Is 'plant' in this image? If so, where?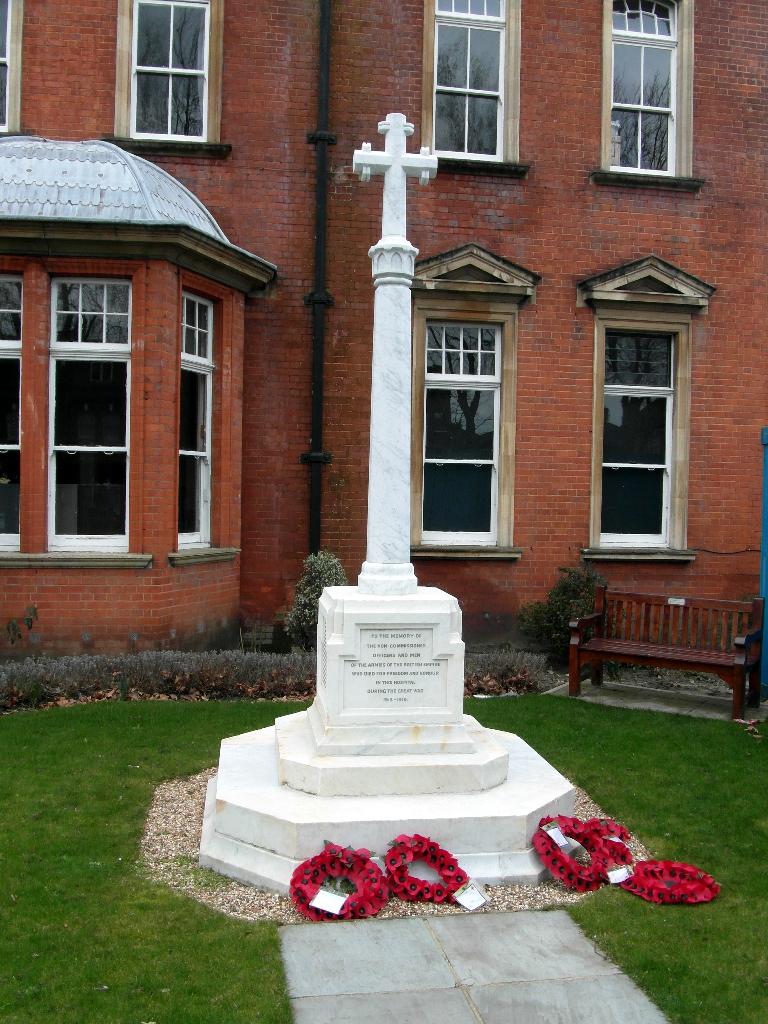
Yes, at left=0, top=599, right=36, bottom=669.
